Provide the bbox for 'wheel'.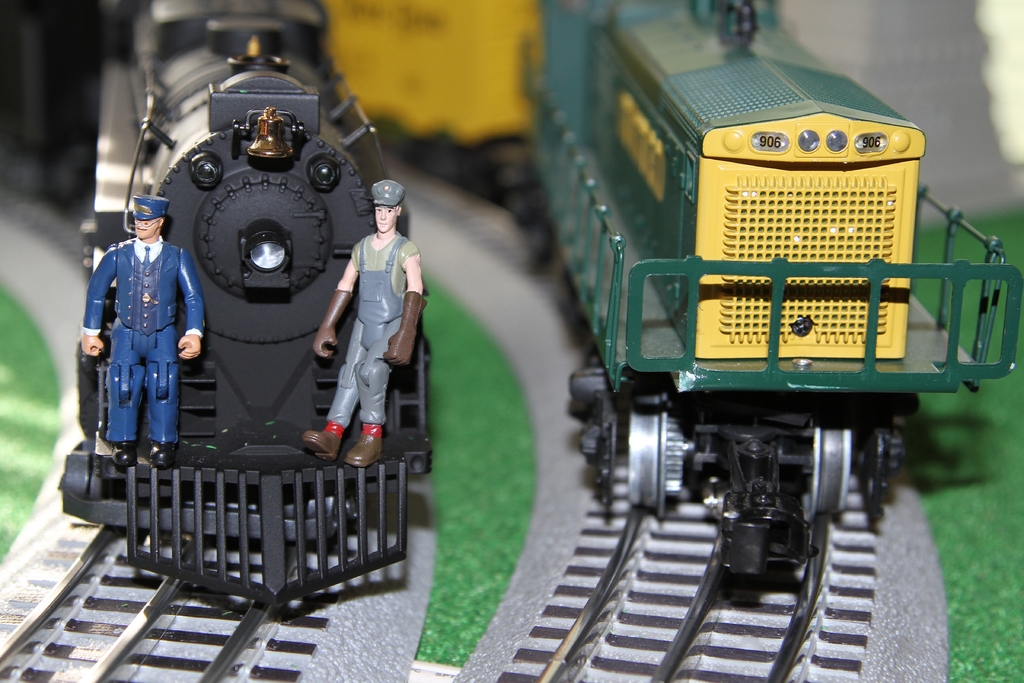
{"x1": 626, "y1": 414, "x2": 670, "y2": 519}.
